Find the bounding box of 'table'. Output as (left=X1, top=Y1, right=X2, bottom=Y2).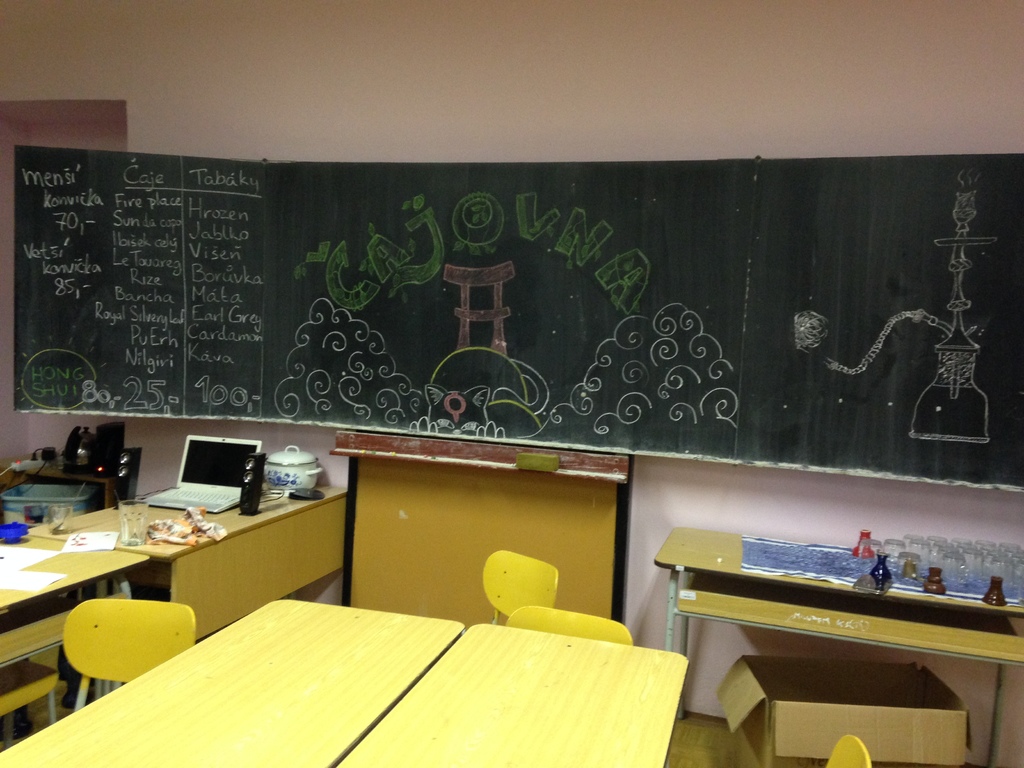
(left=0, top=600, right=466, bottom=767).
